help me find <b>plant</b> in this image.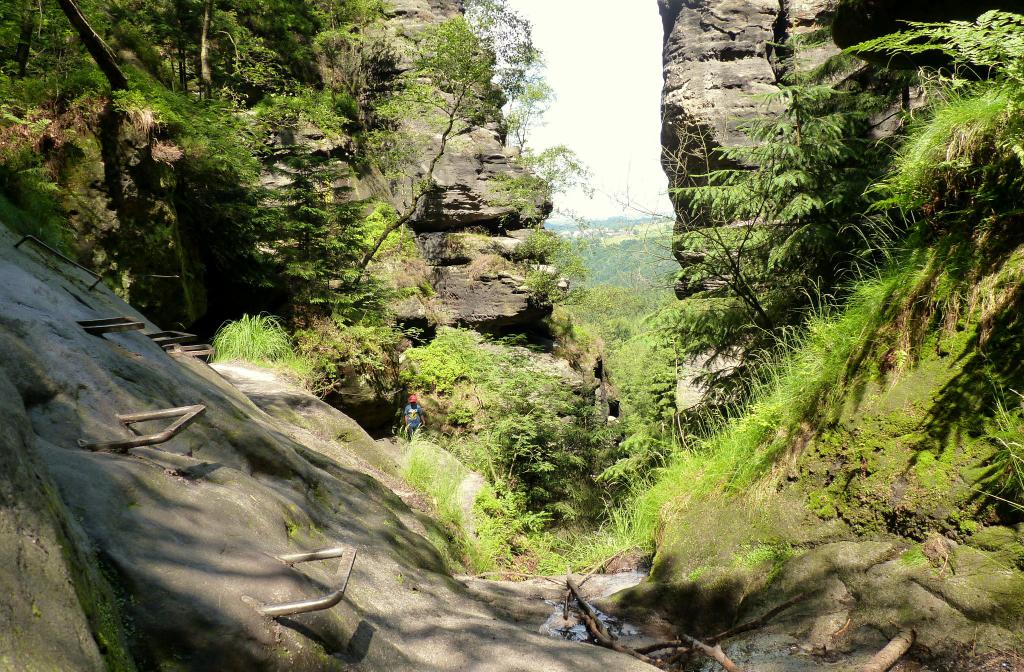
Found it: l=0, t=61, r=109, b=126.
